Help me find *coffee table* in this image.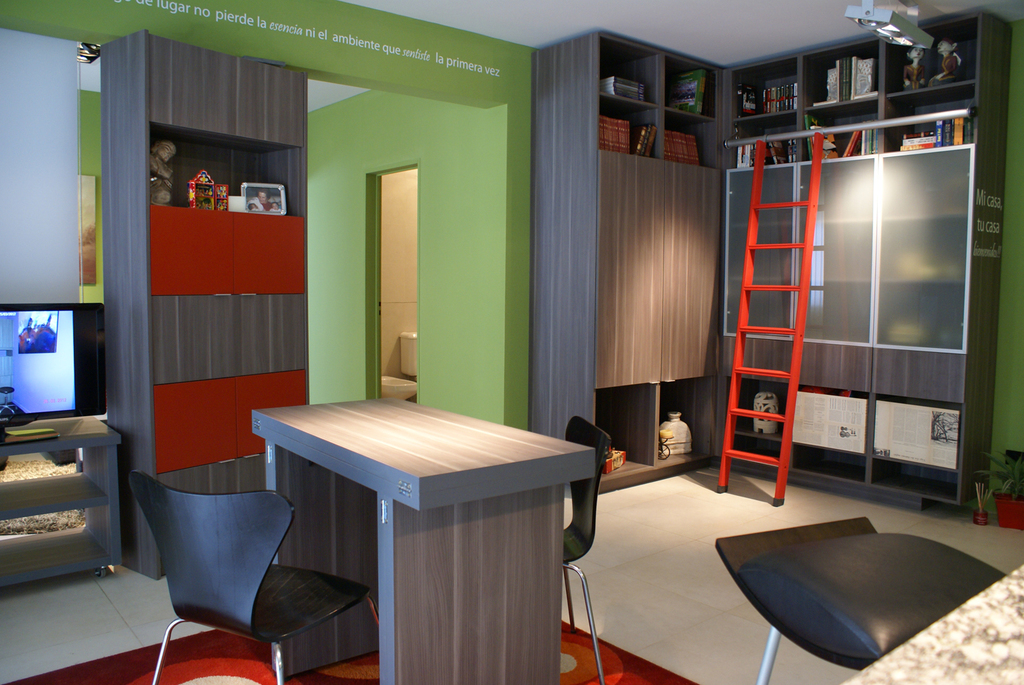
Found it: (253,392,593,684).
